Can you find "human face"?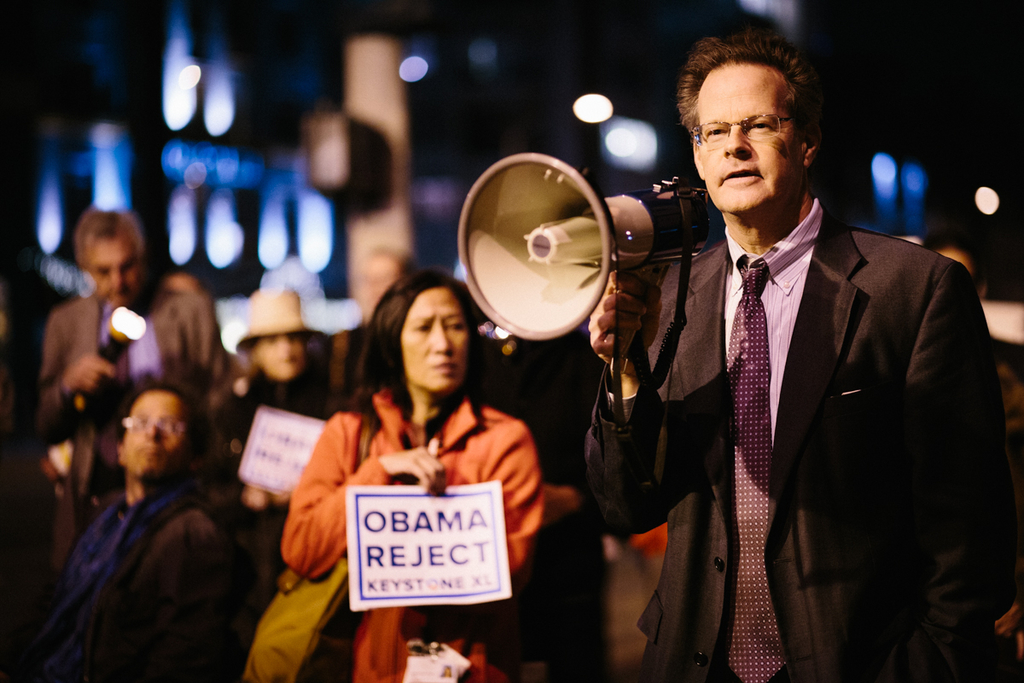
Yes, bounding box: <region>89, 235, 142, 309</region>.
